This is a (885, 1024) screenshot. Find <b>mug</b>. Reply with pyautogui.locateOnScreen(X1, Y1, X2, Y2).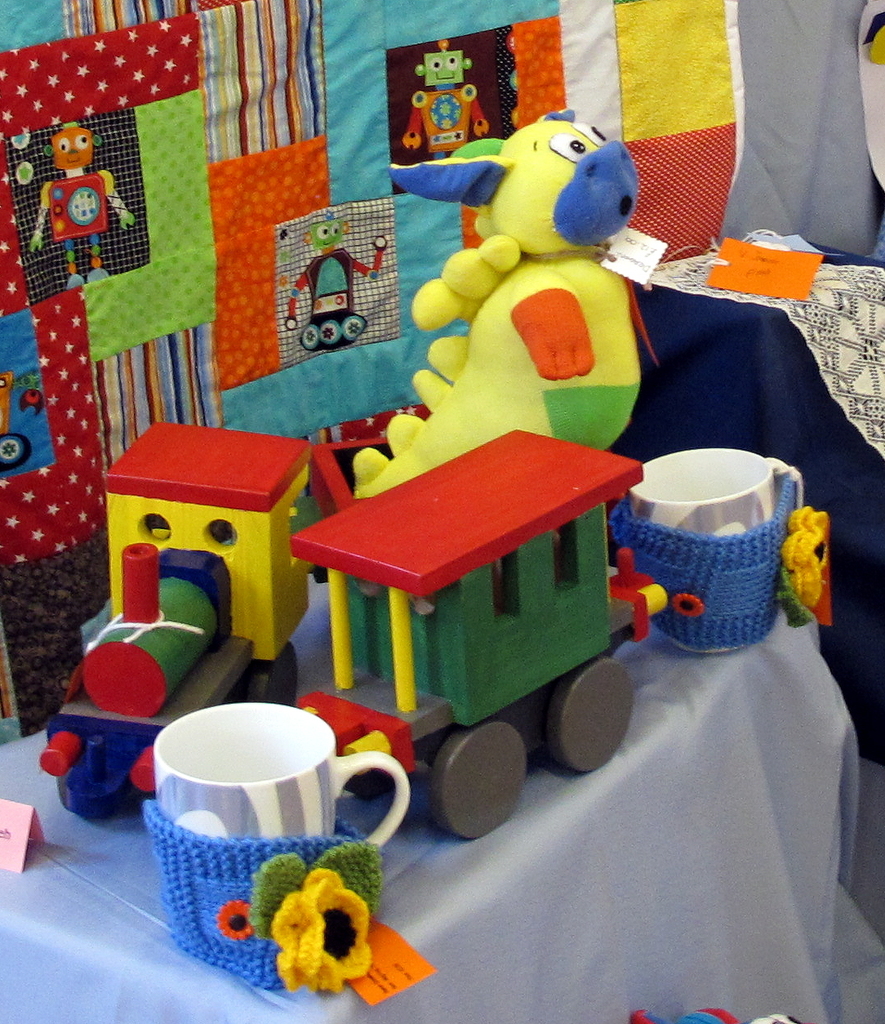
pyautogui.locateOnScreen(156, 707, 409, 842).
